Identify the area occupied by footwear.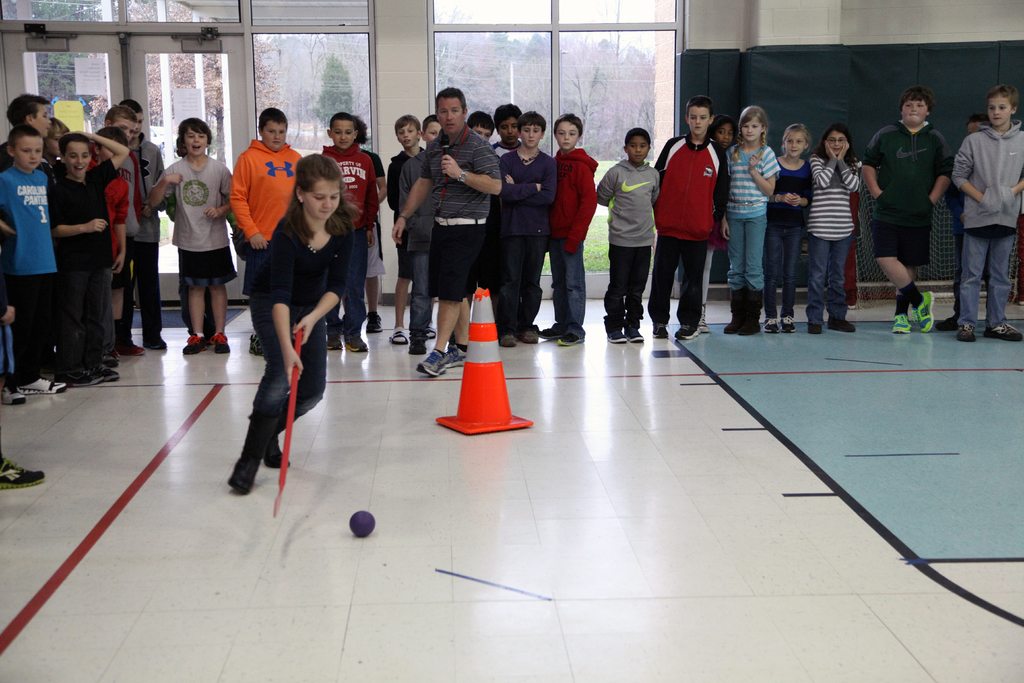
Area: 958 327 977 342.
